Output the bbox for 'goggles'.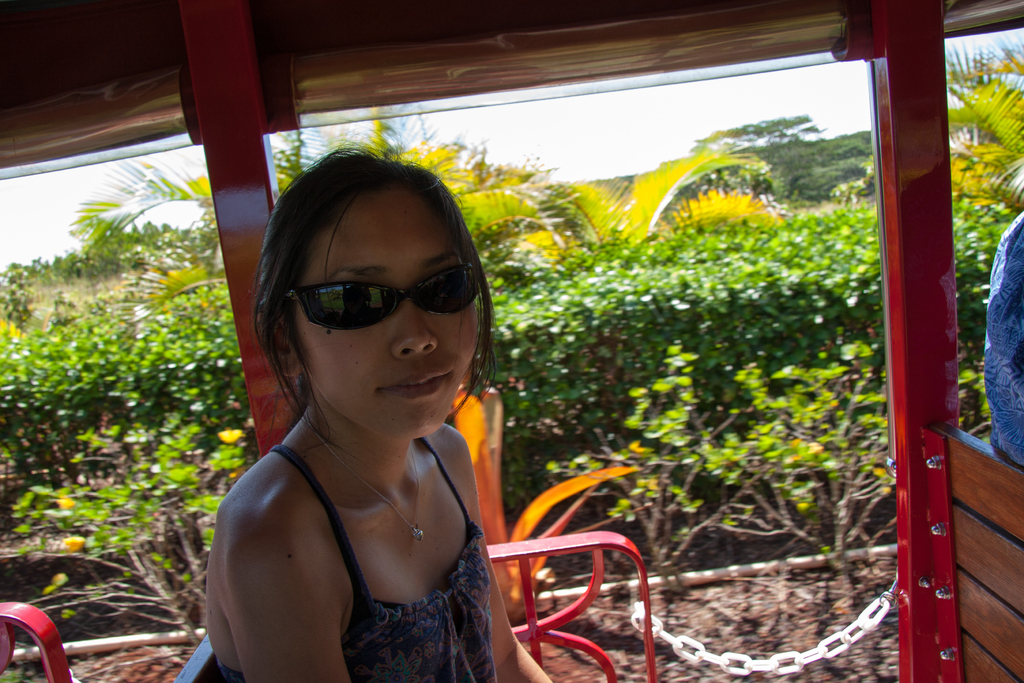
select_region(280, 257, 479, 338).
